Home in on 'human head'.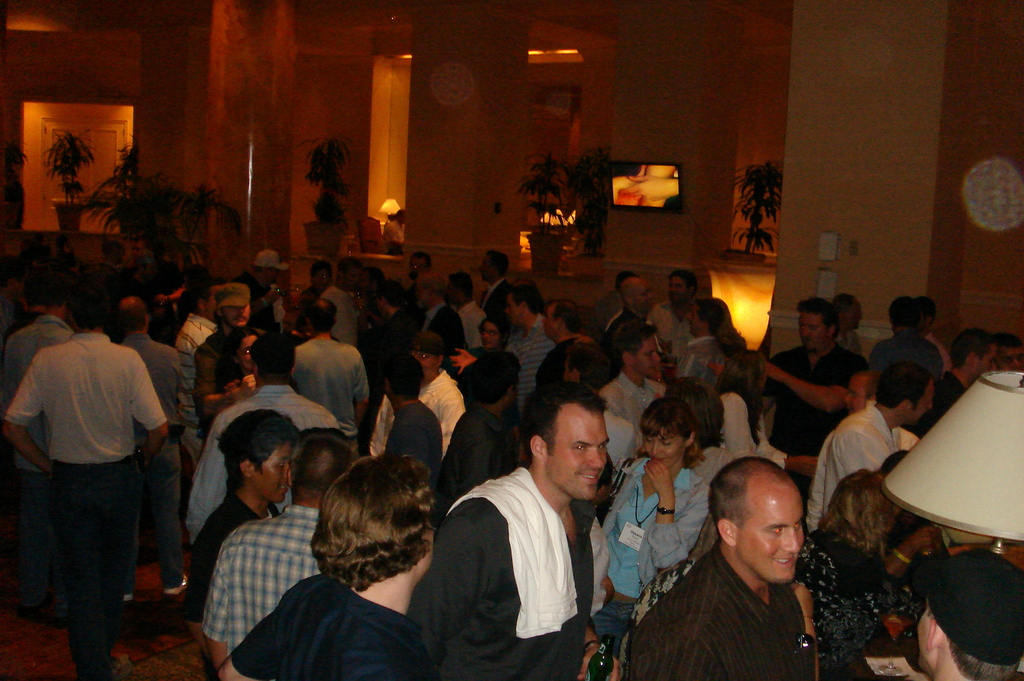
Homed in at BBox(414, 274, 445, 308).
